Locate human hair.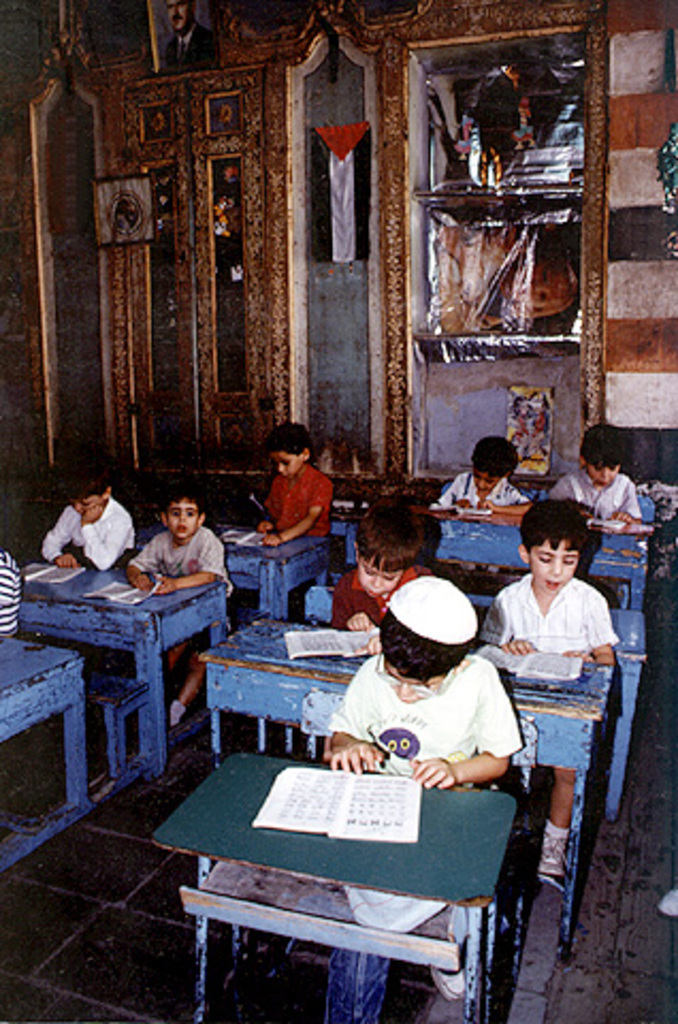
Bounding box: <box>258,420,316,459</box>.
